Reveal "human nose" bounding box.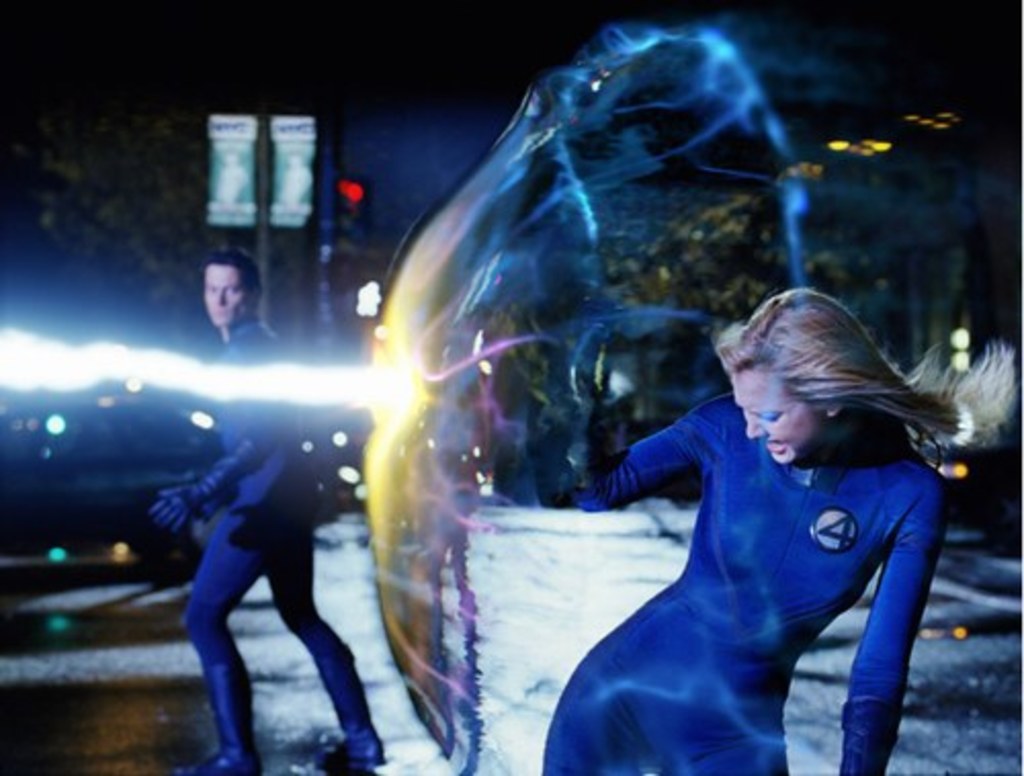
Revealed: 215:291:221:299.
